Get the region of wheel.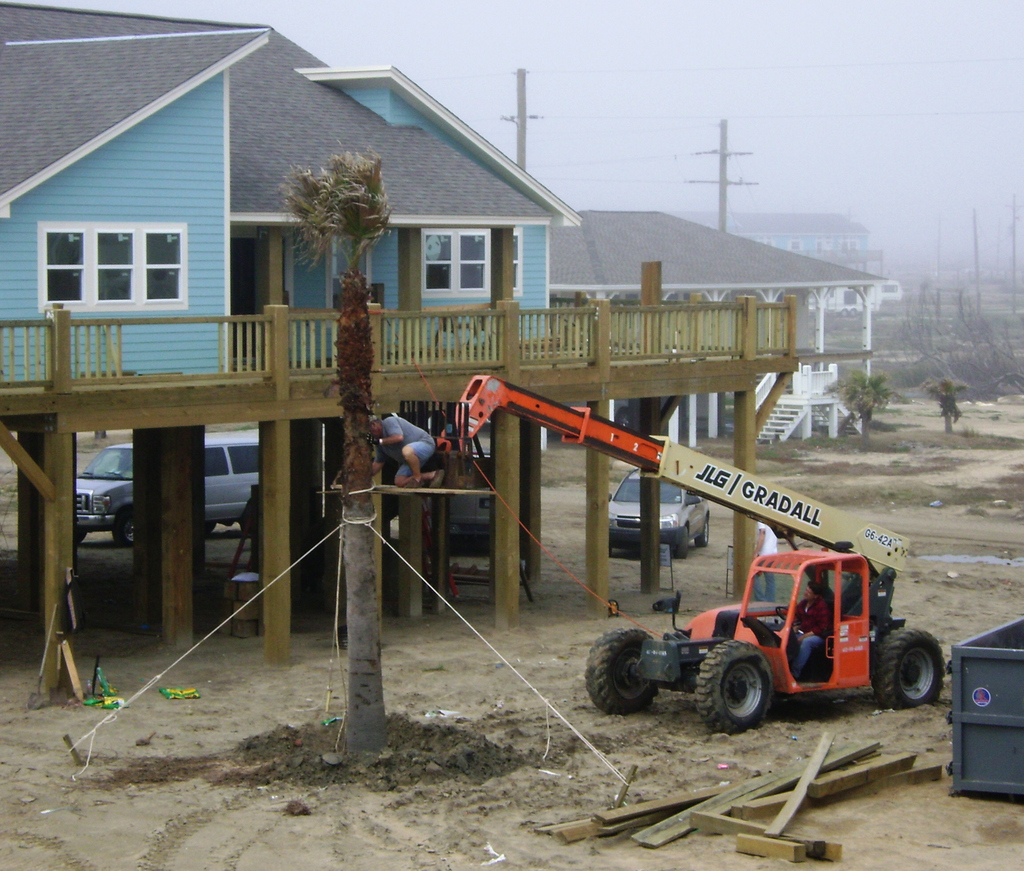
(left=696, top=510, right=713, bottom=546).
